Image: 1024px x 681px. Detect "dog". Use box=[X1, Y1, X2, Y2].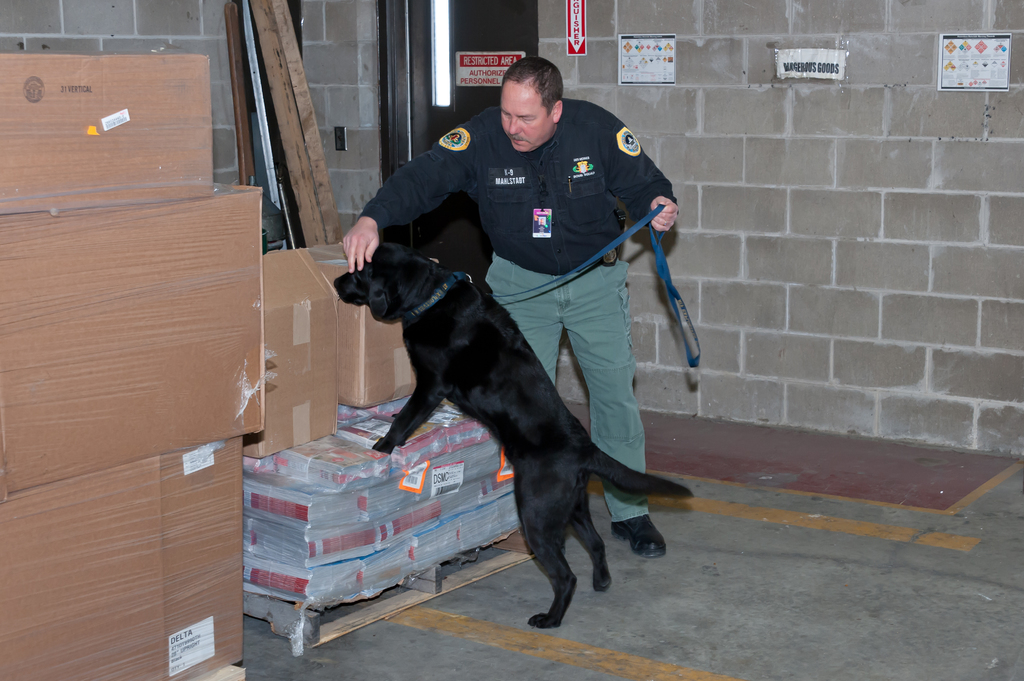
box=[335, 241, 694, 629].
